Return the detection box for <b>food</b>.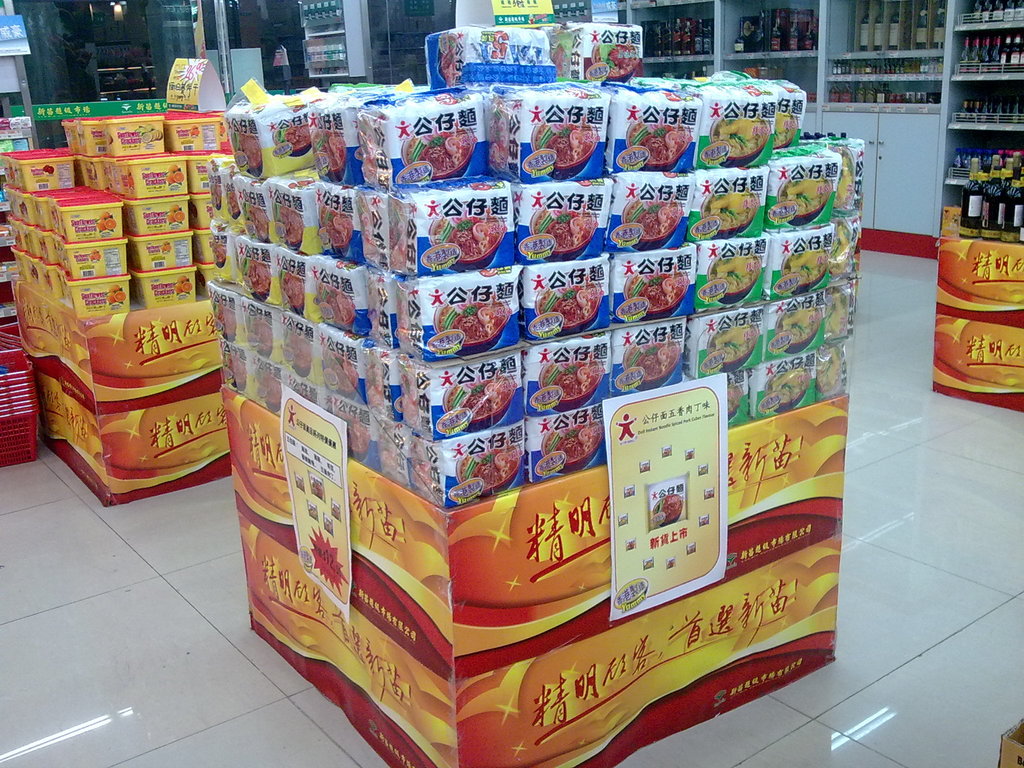
{"left": 627, "top": 267, "right": 684, "bottom": 309}.
